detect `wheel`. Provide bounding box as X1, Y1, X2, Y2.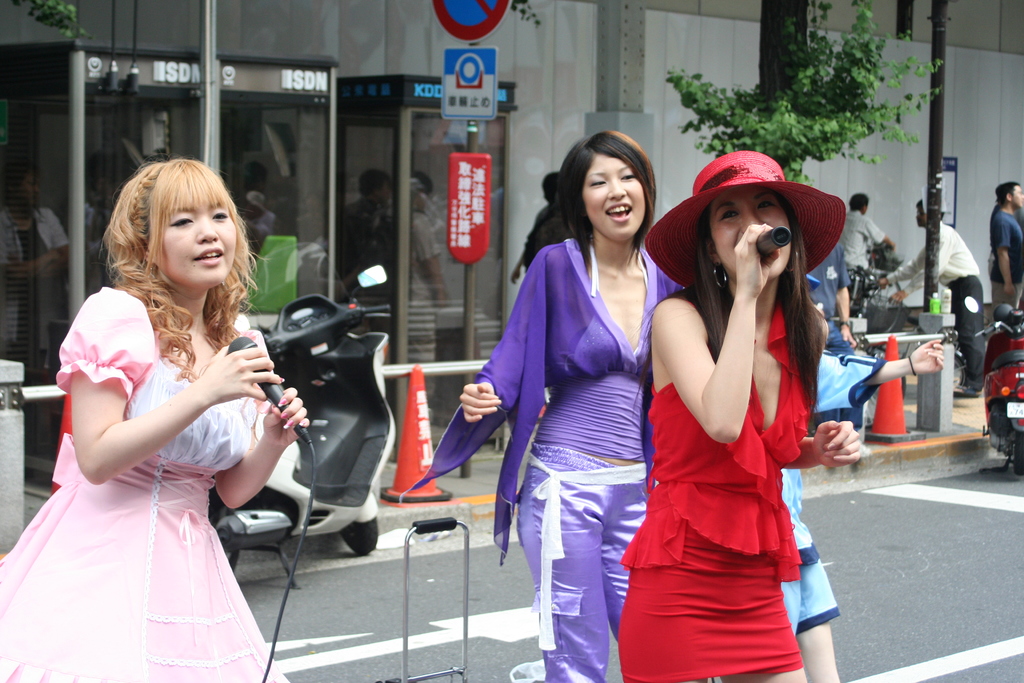
868, 346, 906, 404.
